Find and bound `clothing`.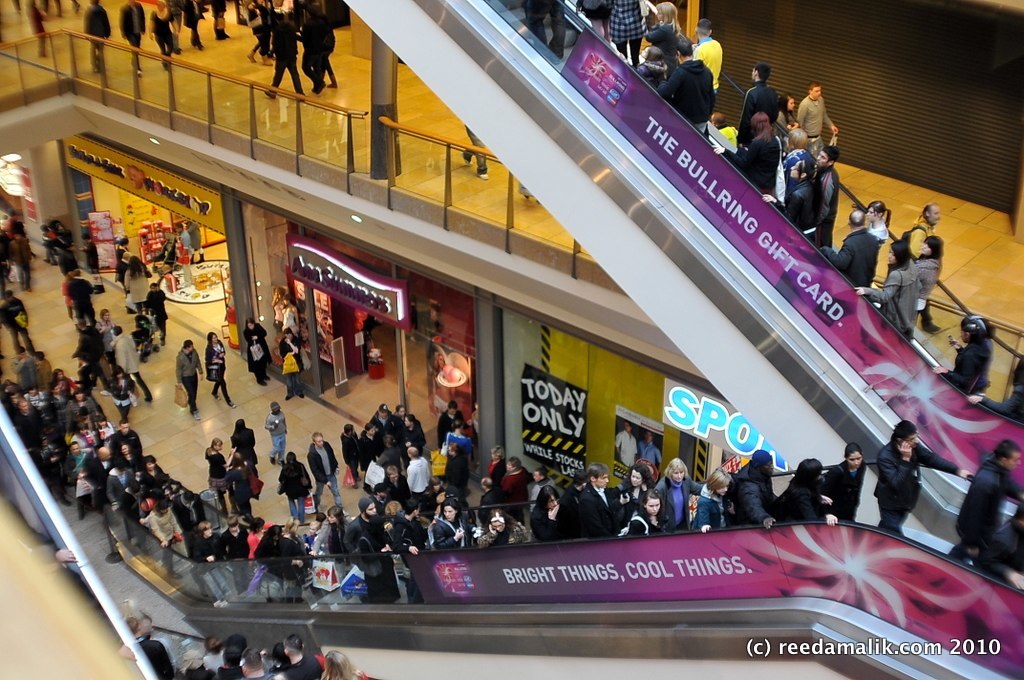
Bound: select_region(404, 457, 434, 502).
